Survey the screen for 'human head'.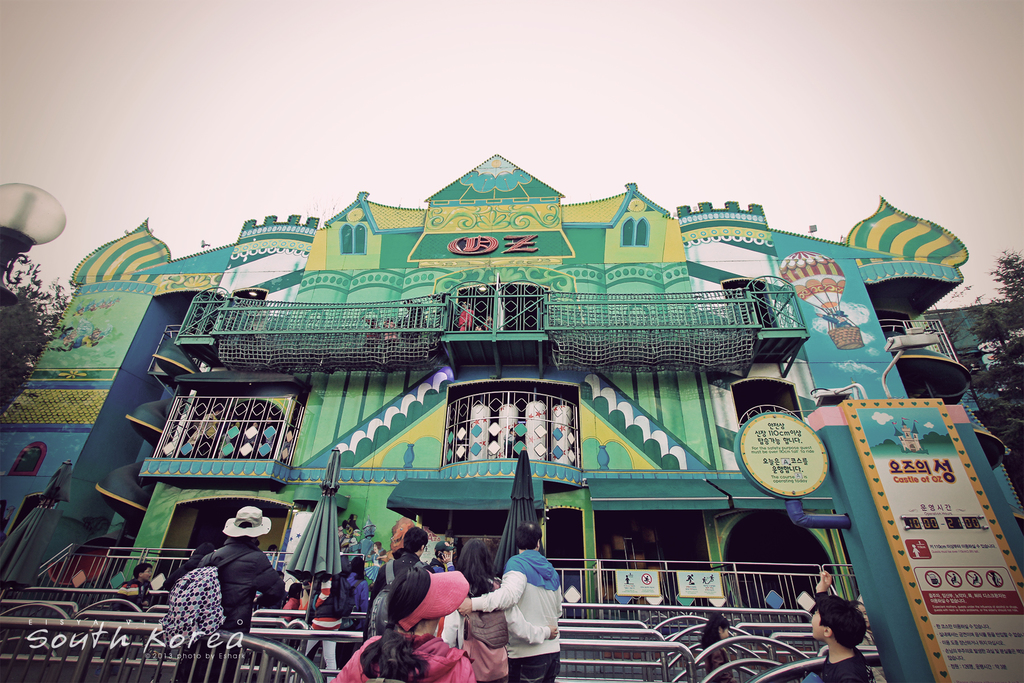
Survey found: box=[854, 600, 868, 620].
